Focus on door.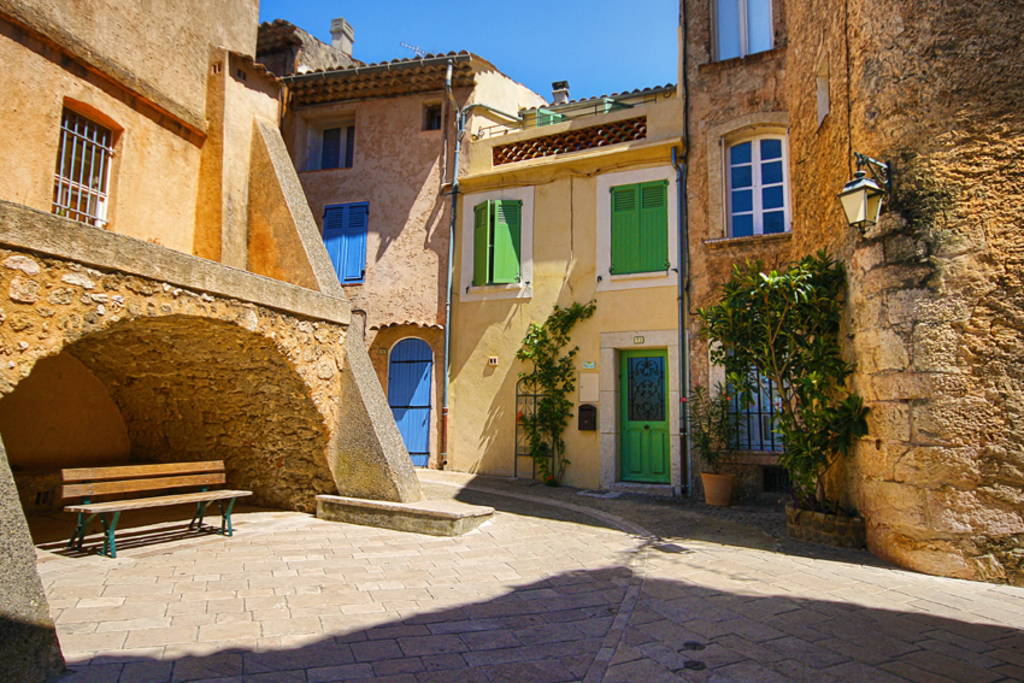
Focused at <region>614, 349, 667, 485</region>.
